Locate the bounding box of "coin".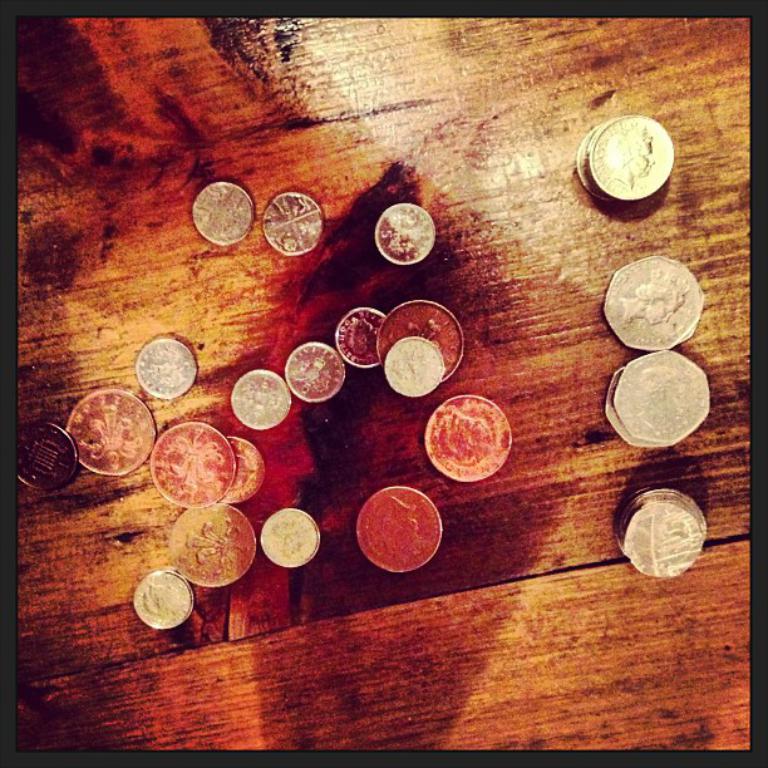
Bounding box: [151, 419, 240, 511].
